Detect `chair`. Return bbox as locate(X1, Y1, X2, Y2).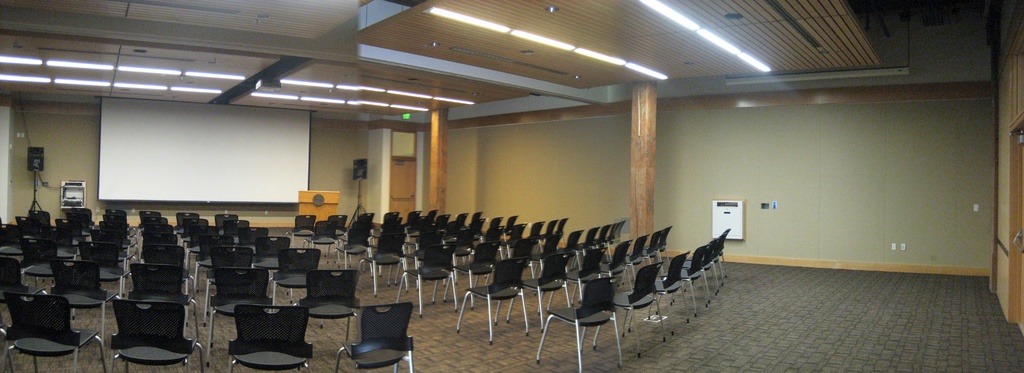
locate(84, 240, 134, 299).
